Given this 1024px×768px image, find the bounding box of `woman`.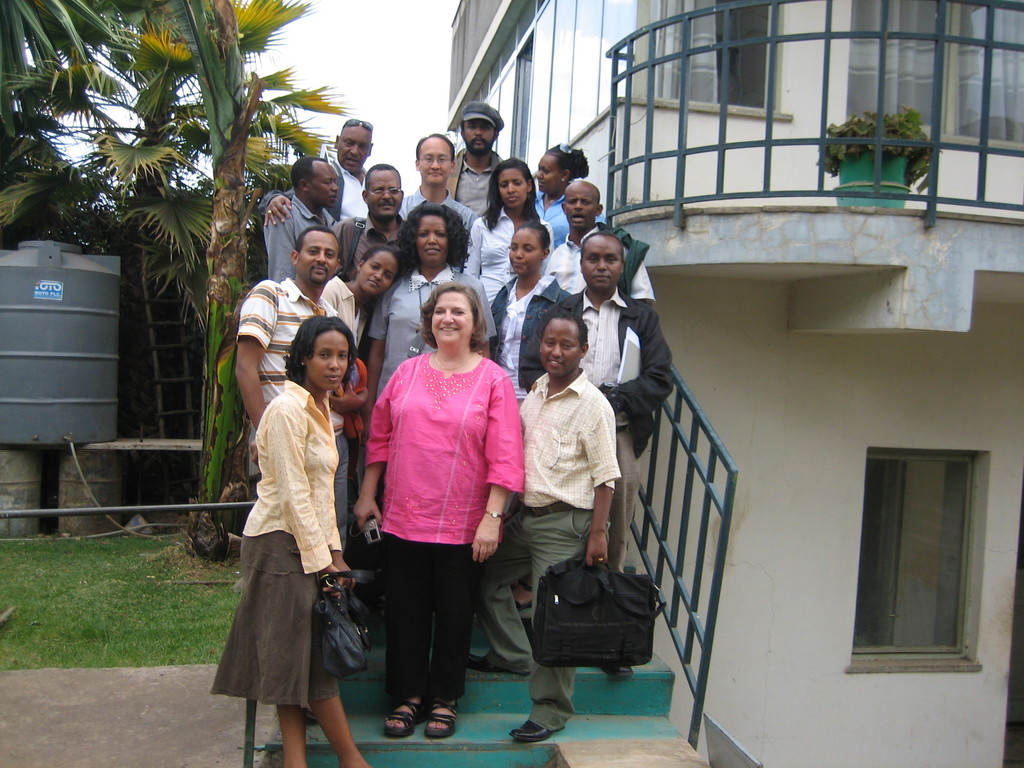
crop(361, 204, 495, 415).
